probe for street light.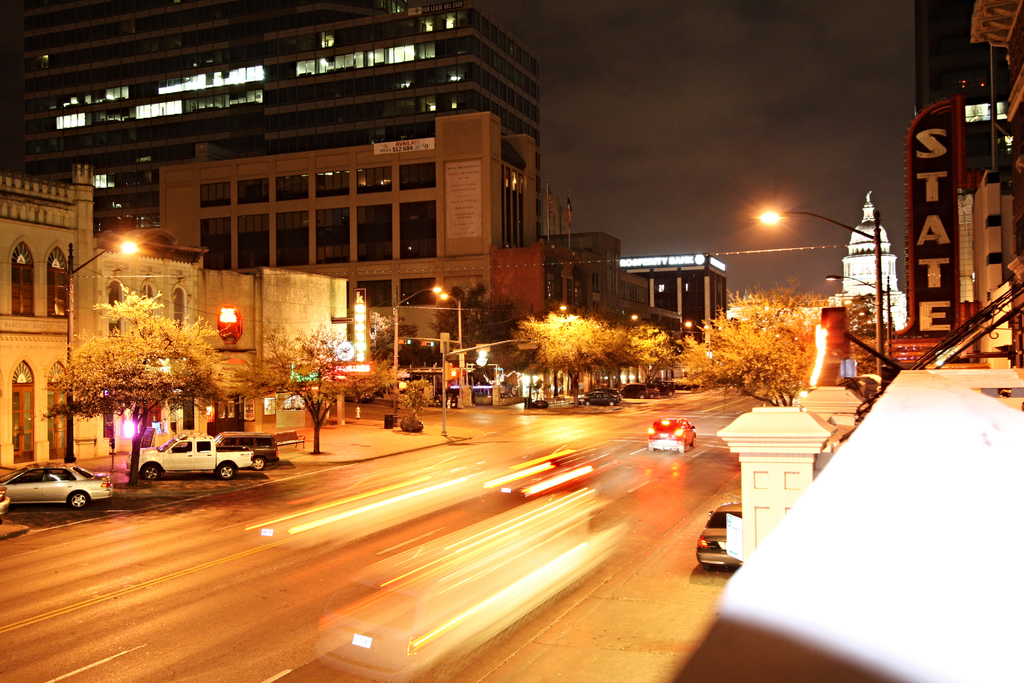
Probe result: (383,286,440,425).
